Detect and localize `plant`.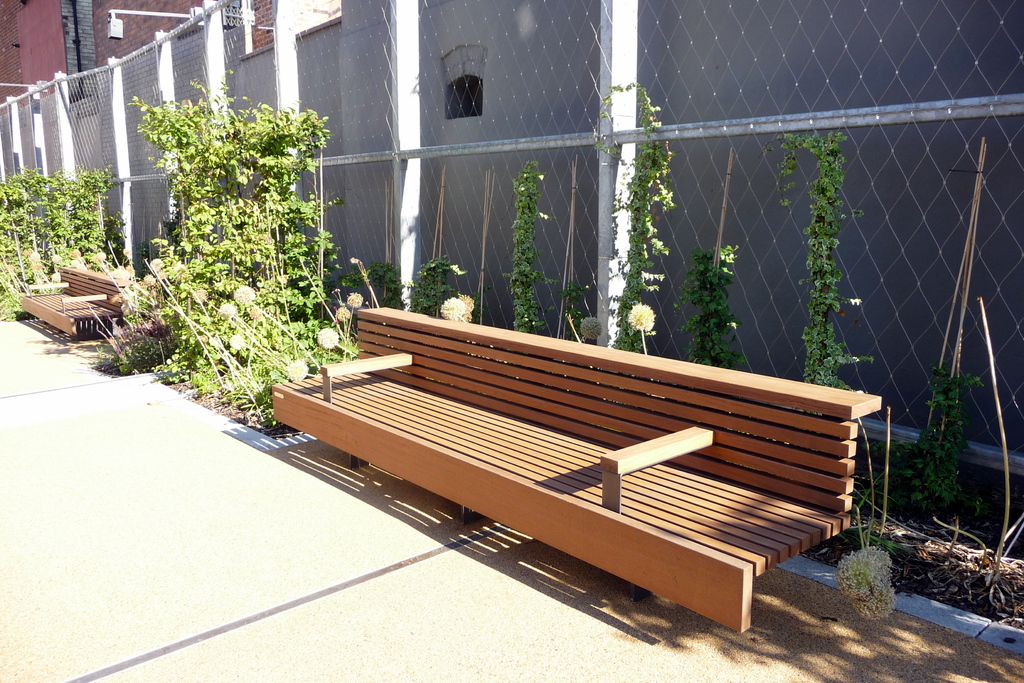
Localized at rect(546, 274, 588, 343).
